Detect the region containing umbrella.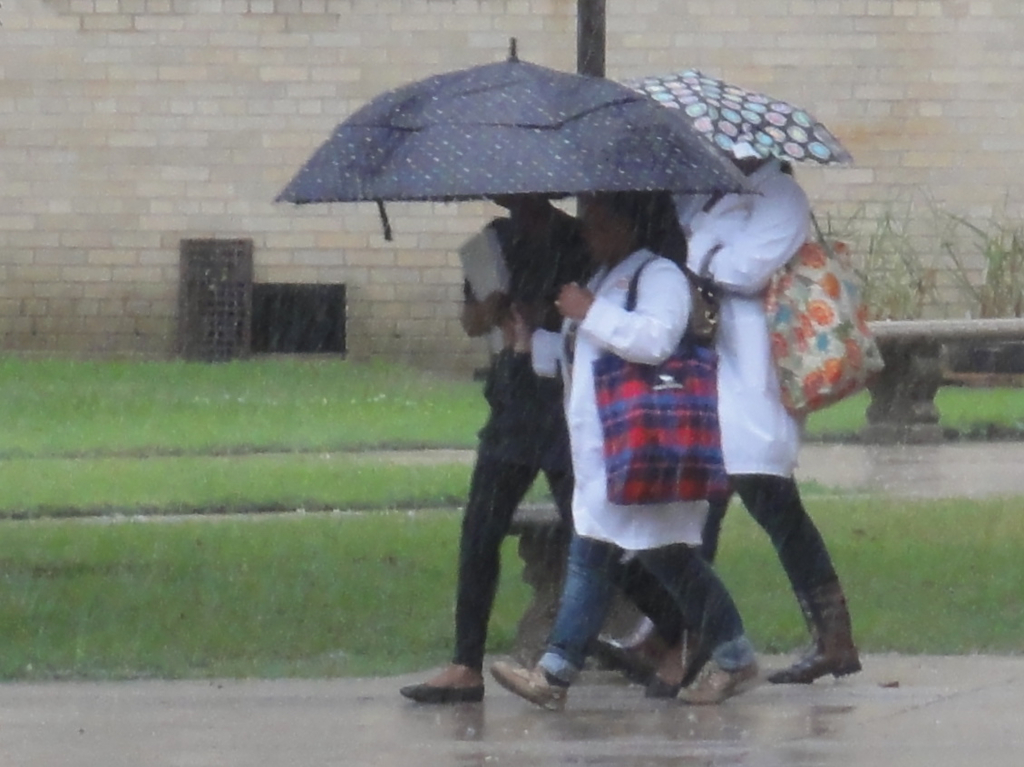
(277,41,757,287).
